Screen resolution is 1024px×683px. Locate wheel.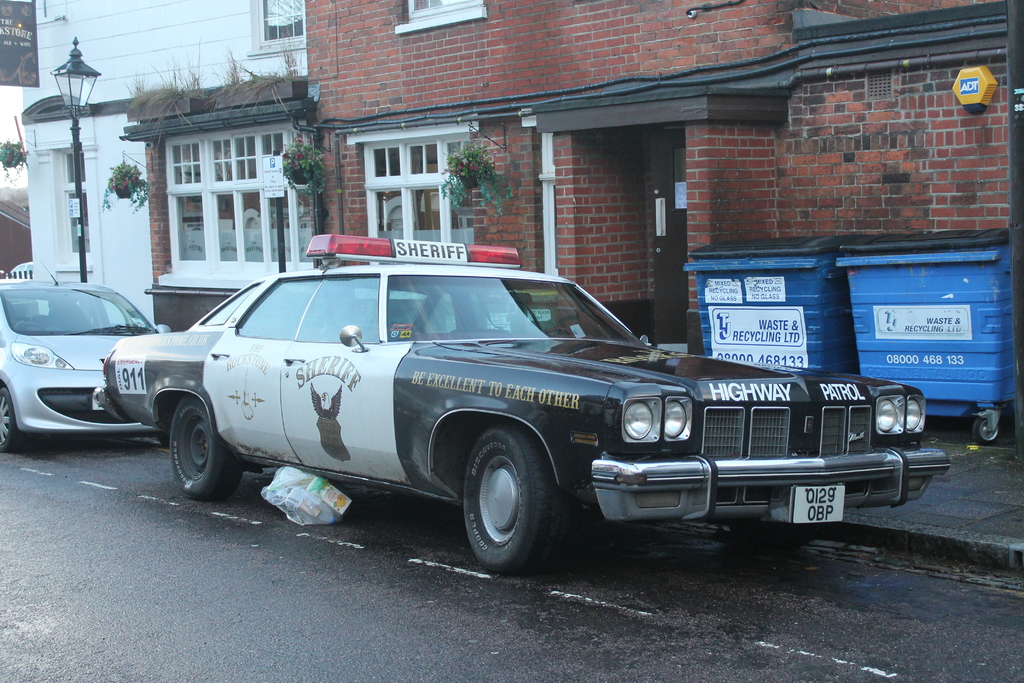
<region>0, 393, 20, 446</region>.
